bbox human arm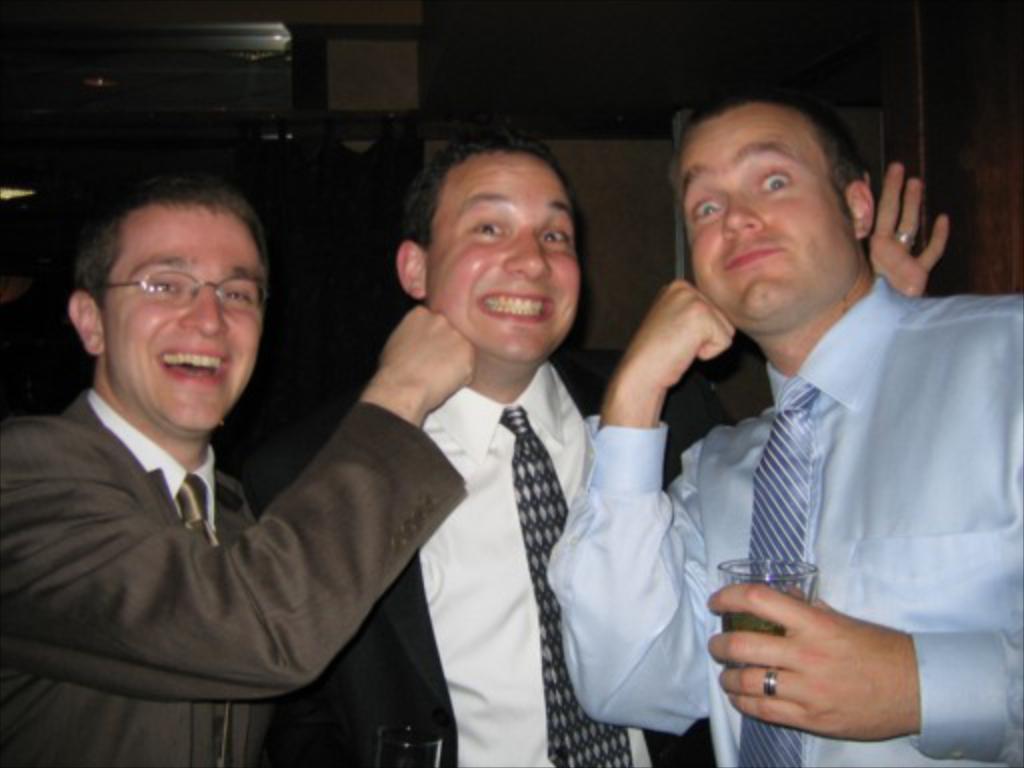
<bbox>708, 576, 1022, 766</bbox>
